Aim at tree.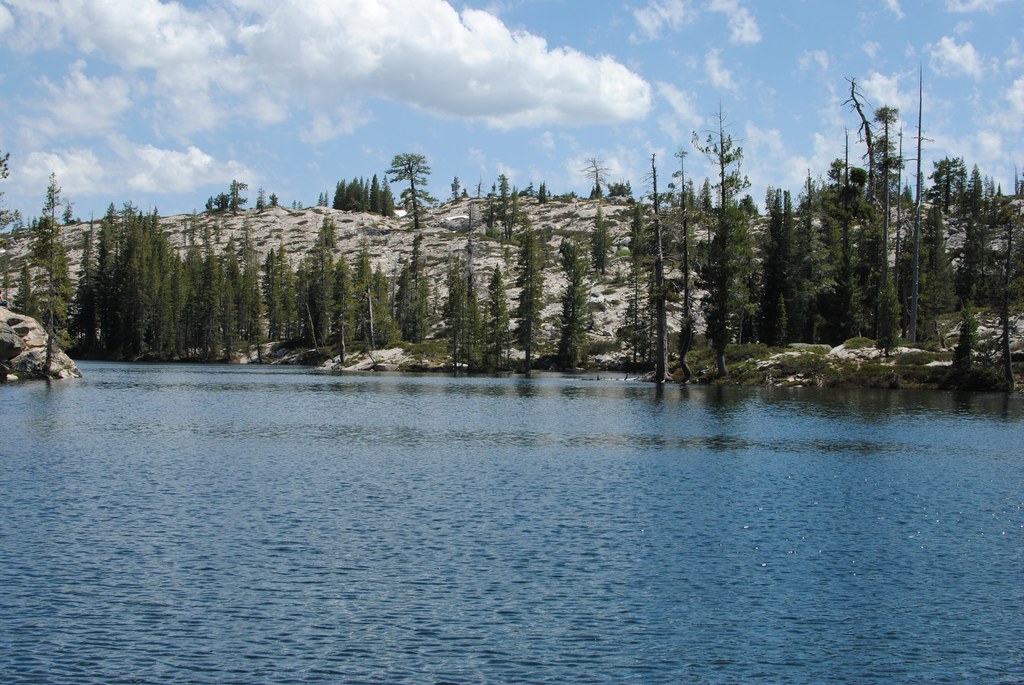
Aimed at region(483, 269, 518, 366).
